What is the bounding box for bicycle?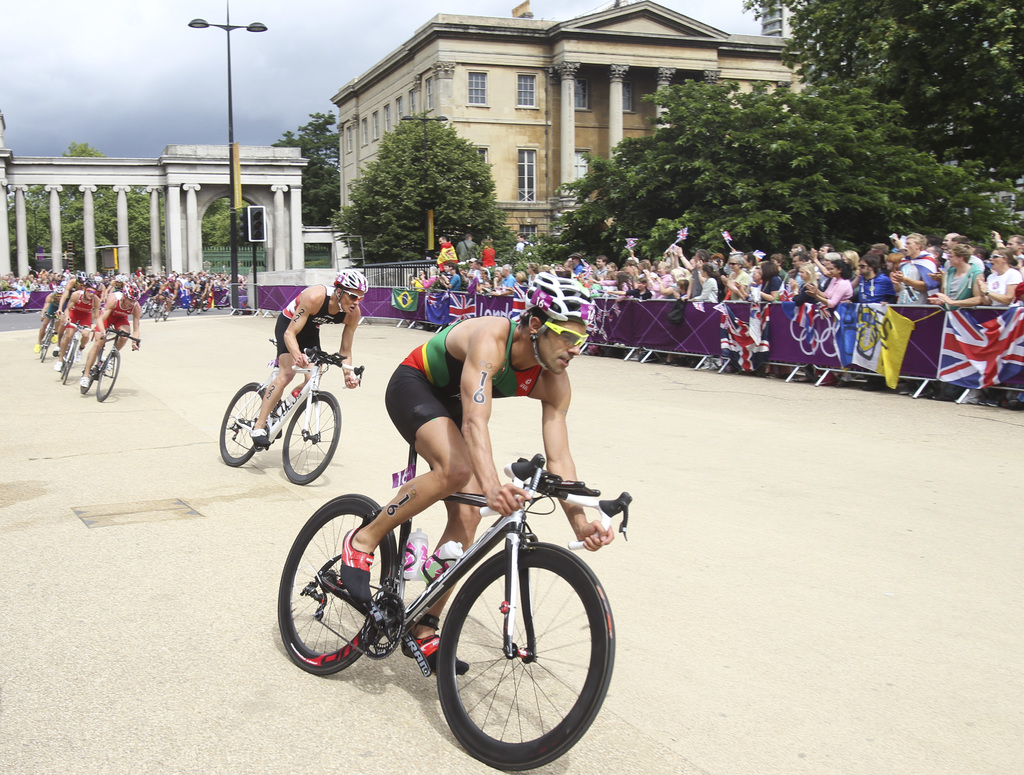
bbox(62, 323, 88, 381).
